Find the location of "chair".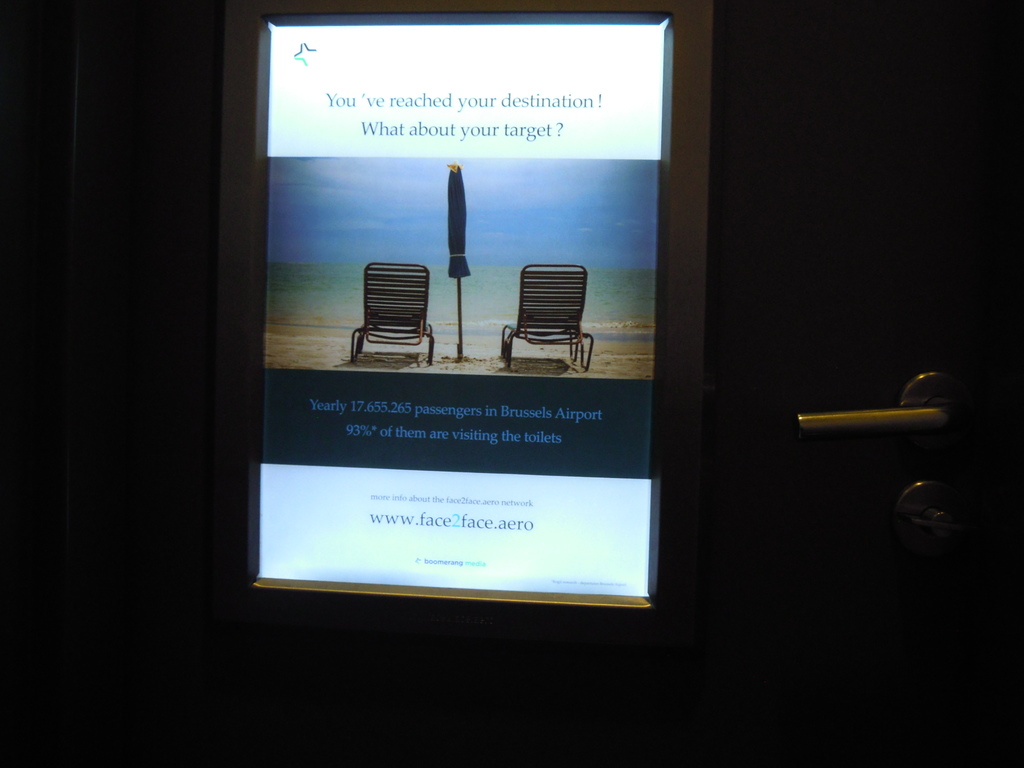
Location: <region>348, 260, 438, 363</region>.
